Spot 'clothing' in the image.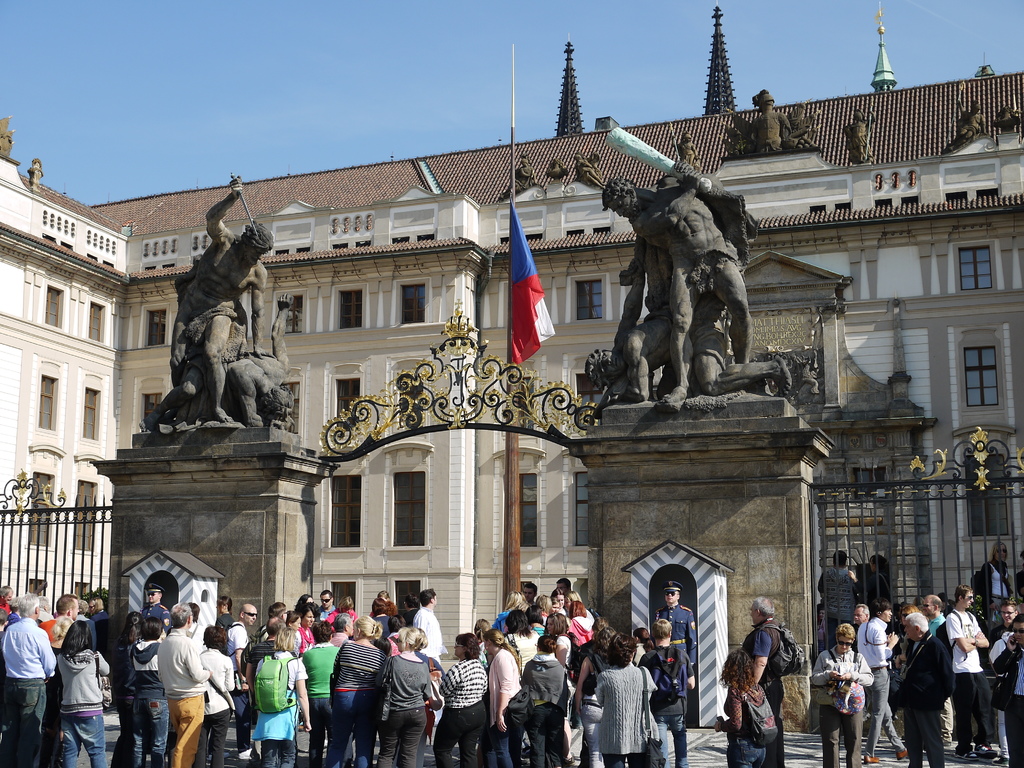
'clothing' found at 726 681 767 767.
